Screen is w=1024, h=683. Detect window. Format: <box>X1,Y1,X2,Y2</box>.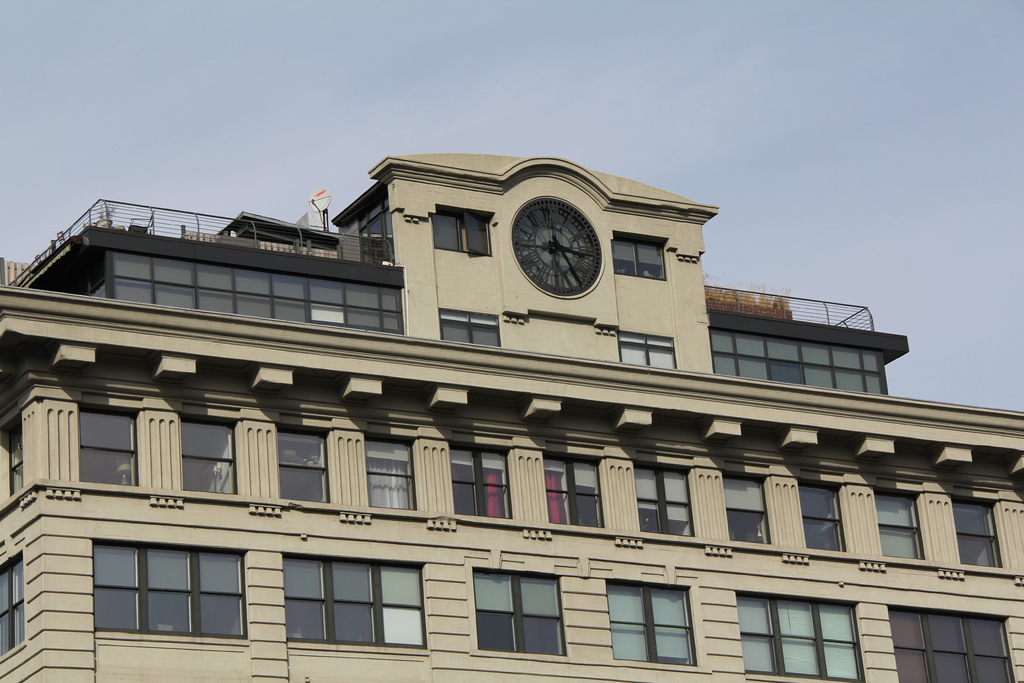
<box>952,498,1001,567</box>.
